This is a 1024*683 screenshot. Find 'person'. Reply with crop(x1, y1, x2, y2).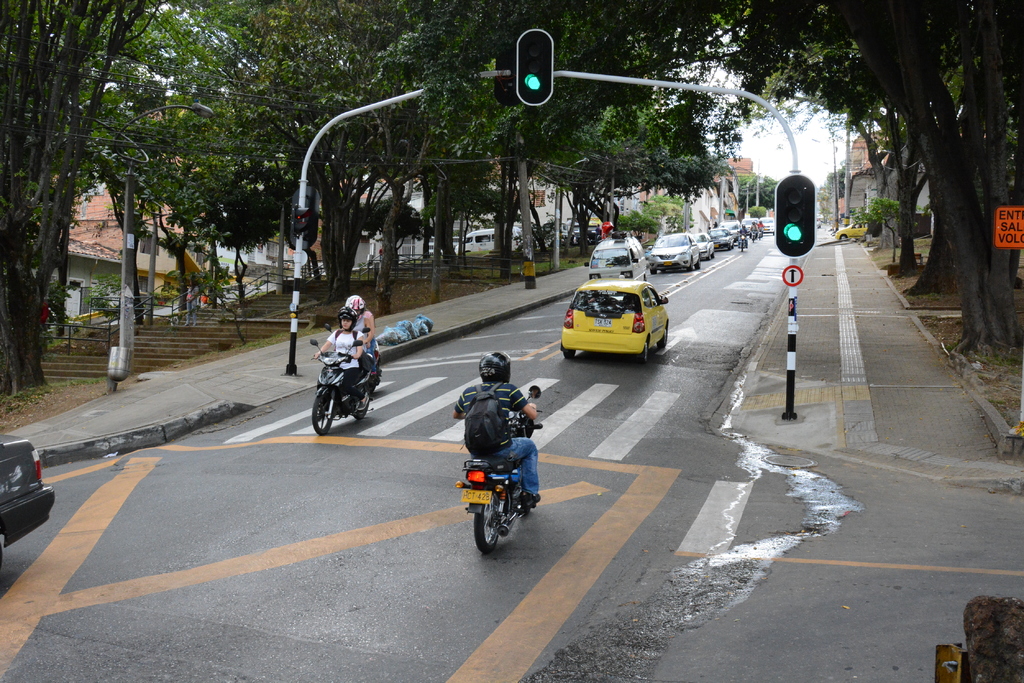
crop(182, 278, 200, 326).
